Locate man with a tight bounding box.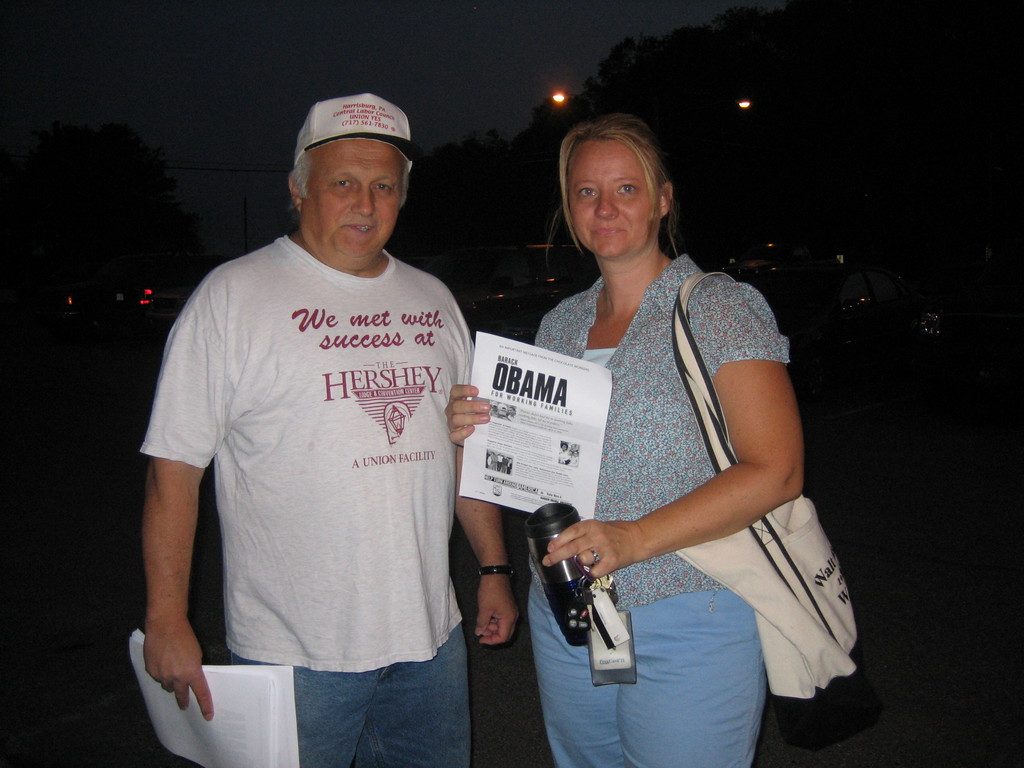
{"x1": 507, "y1": 404, "x2": 516, "y2": 422}.
